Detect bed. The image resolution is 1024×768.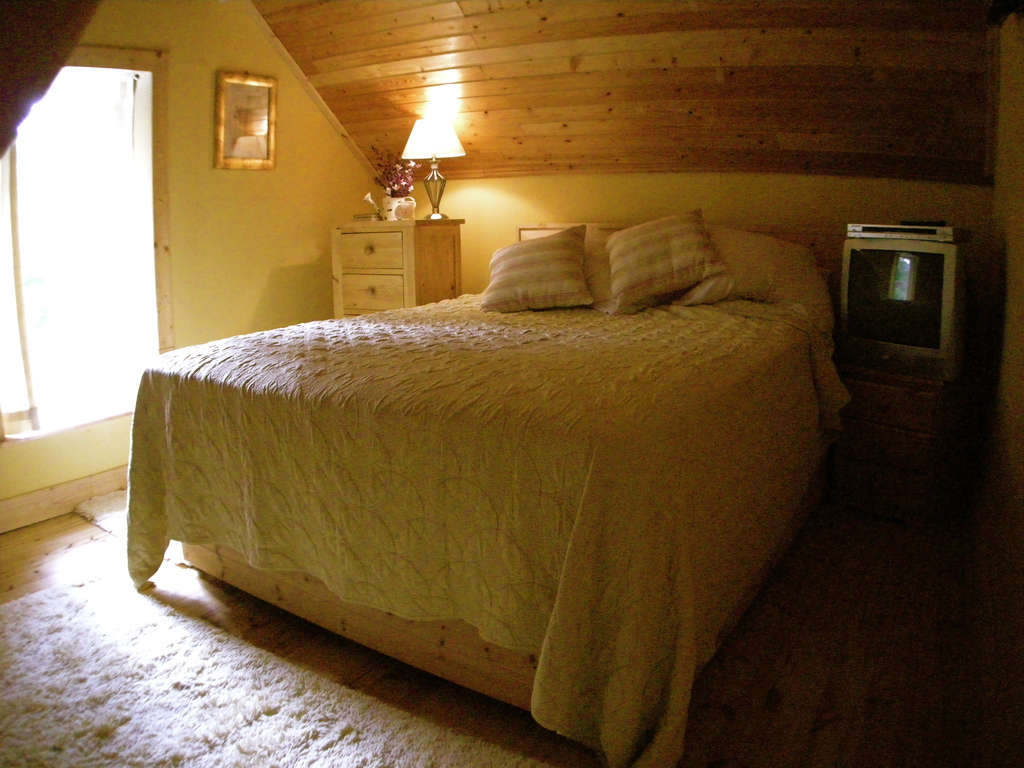
[x1=128, y1=200, x2=865, y2=767].
